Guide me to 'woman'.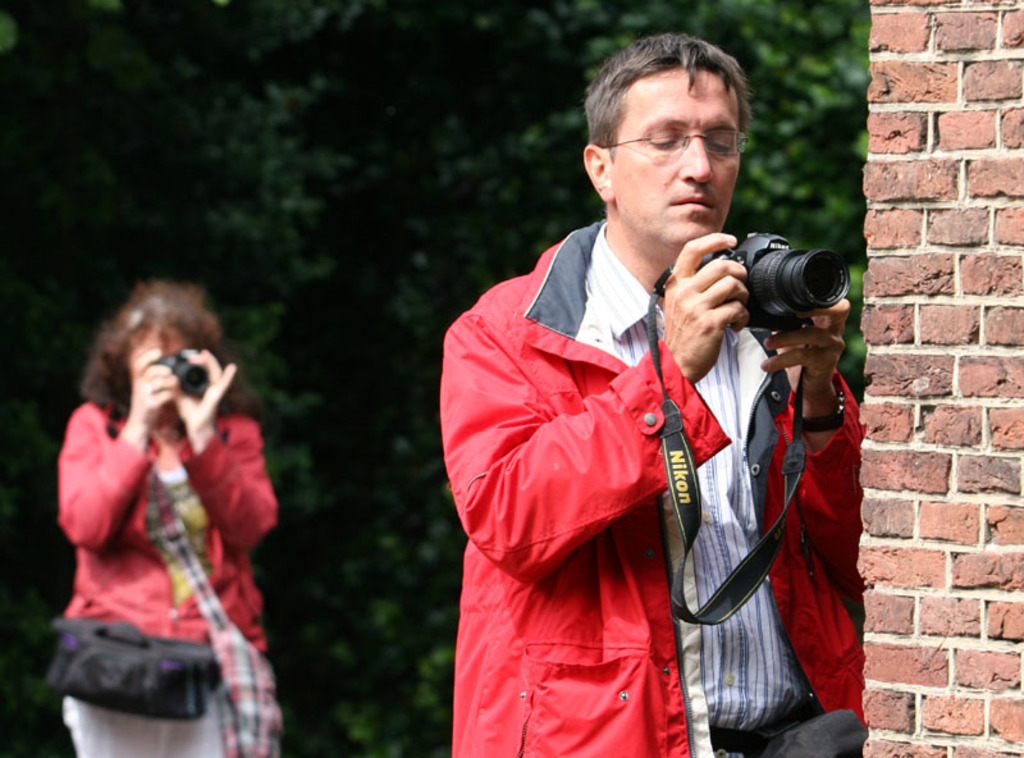
Guidance: bbox=[14, 265, 293, 757].
